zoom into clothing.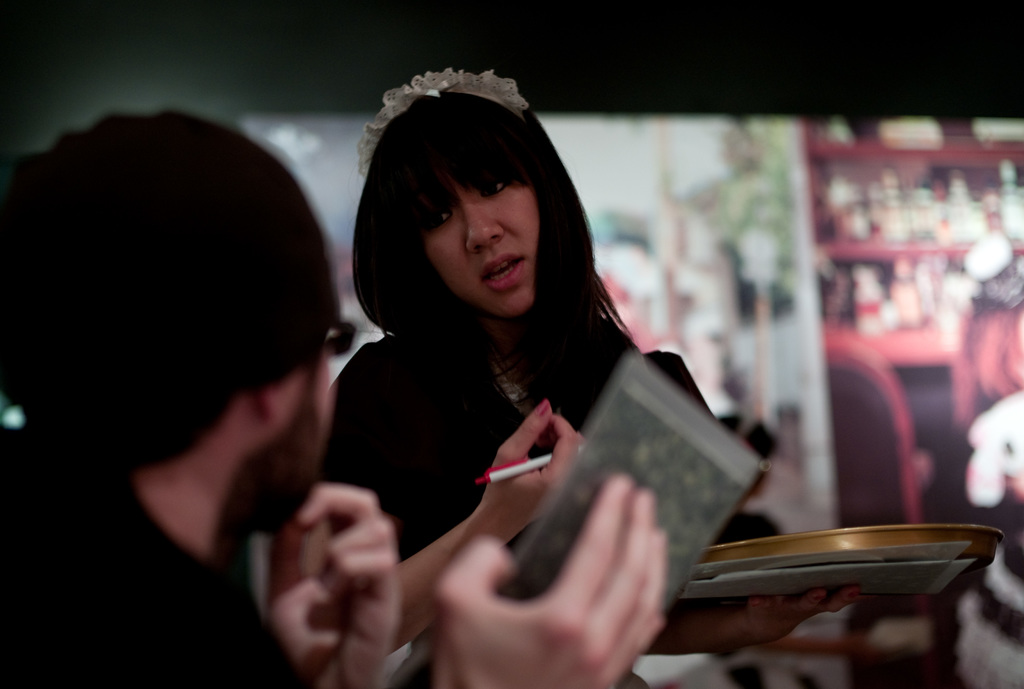
Zoom target: locate(0, 465, 321, 688).
